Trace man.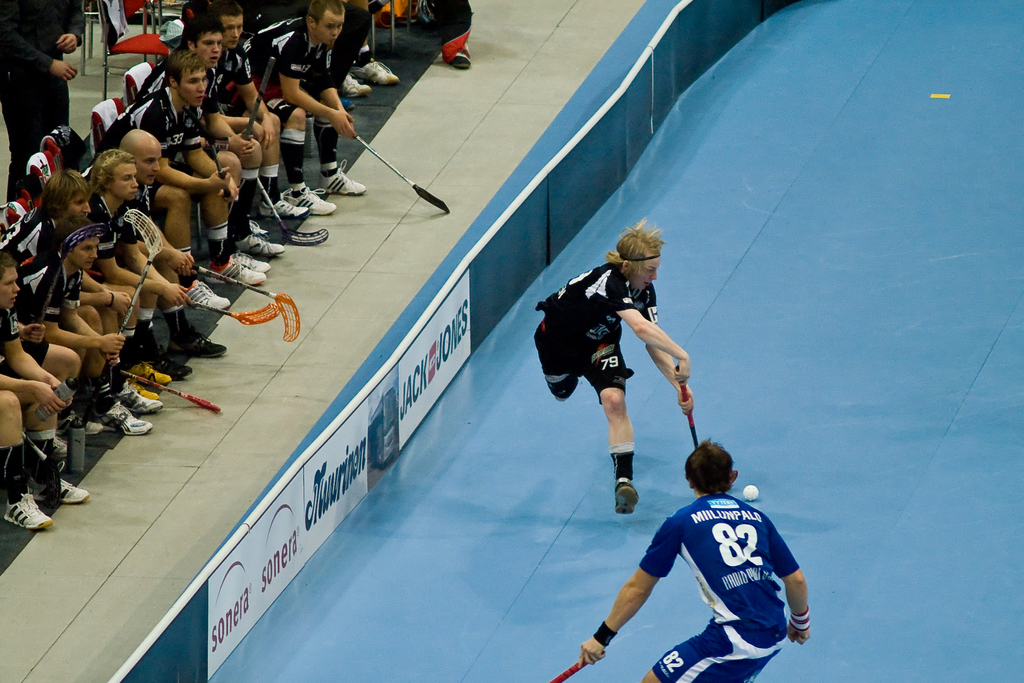
Traced to box=[0, 165, 100, 256].
